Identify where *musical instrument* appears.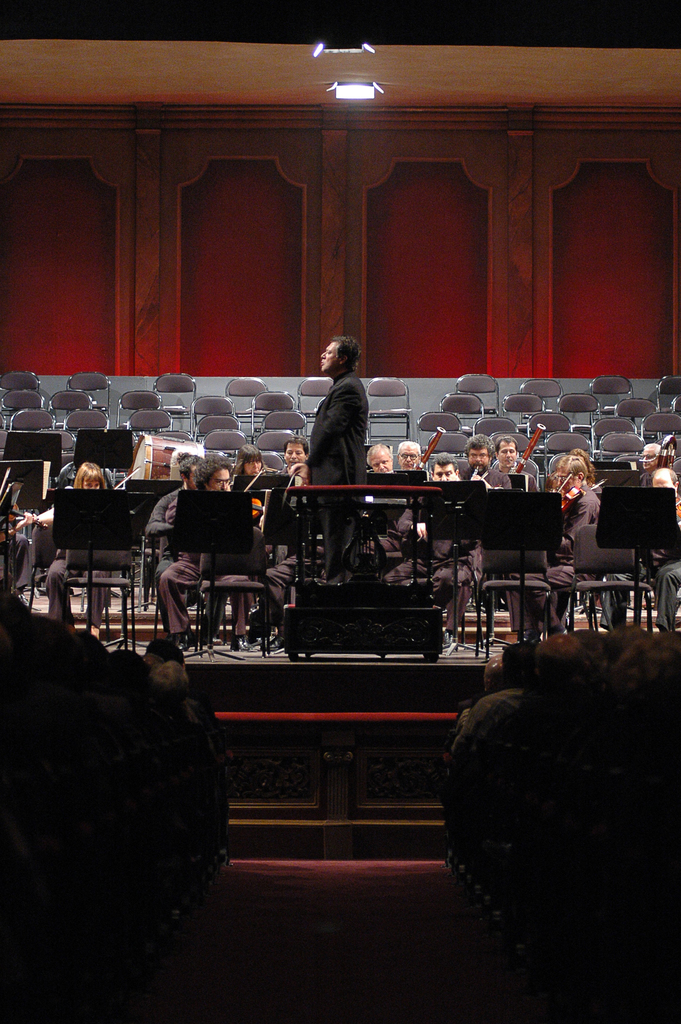
Appears at {"x1": 552, "y1": 471, "x2": 592, "y2": 543}.
